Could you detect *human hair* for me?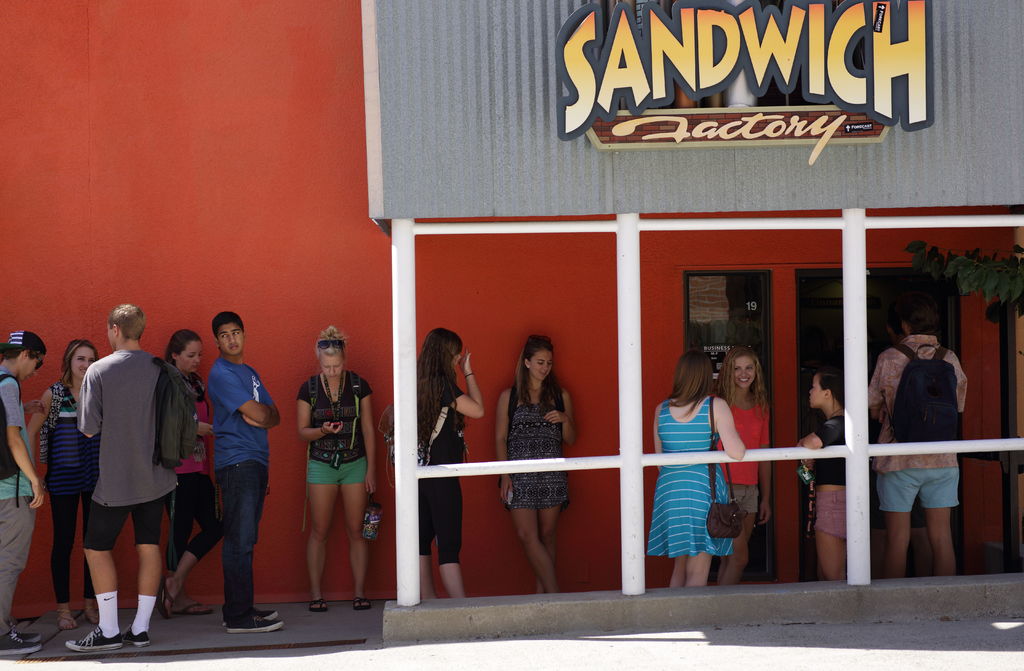
Detection result: {"left": 515, "top": 333, "right": 556, "bottom": 413}.
